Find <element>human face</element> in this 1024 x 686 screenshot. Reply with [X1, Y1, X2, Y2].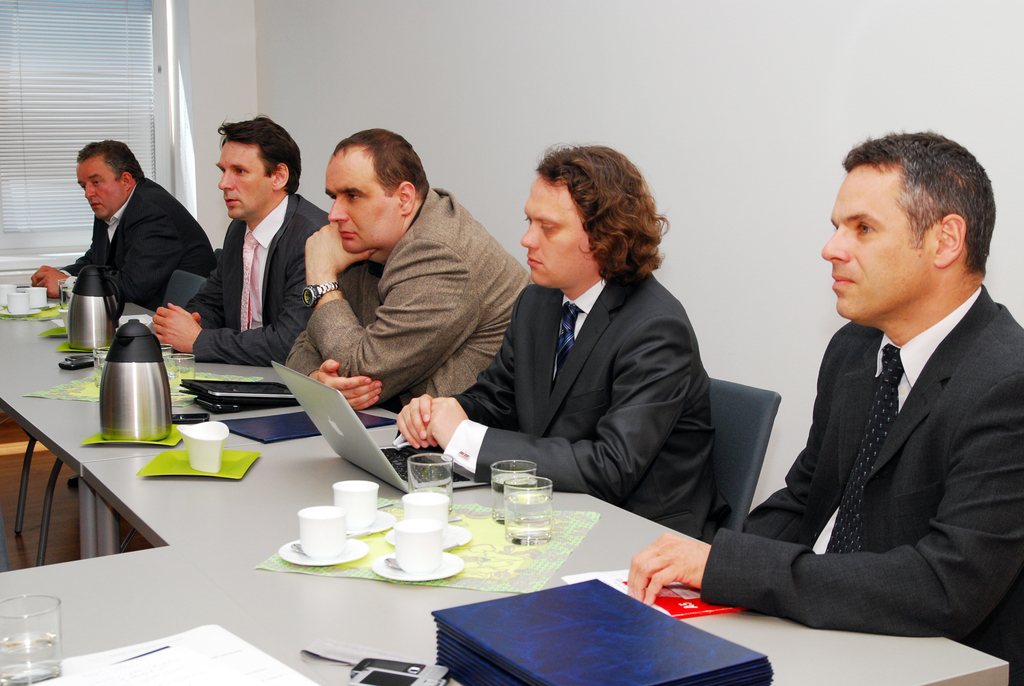
[219, 140, 268, 222].
